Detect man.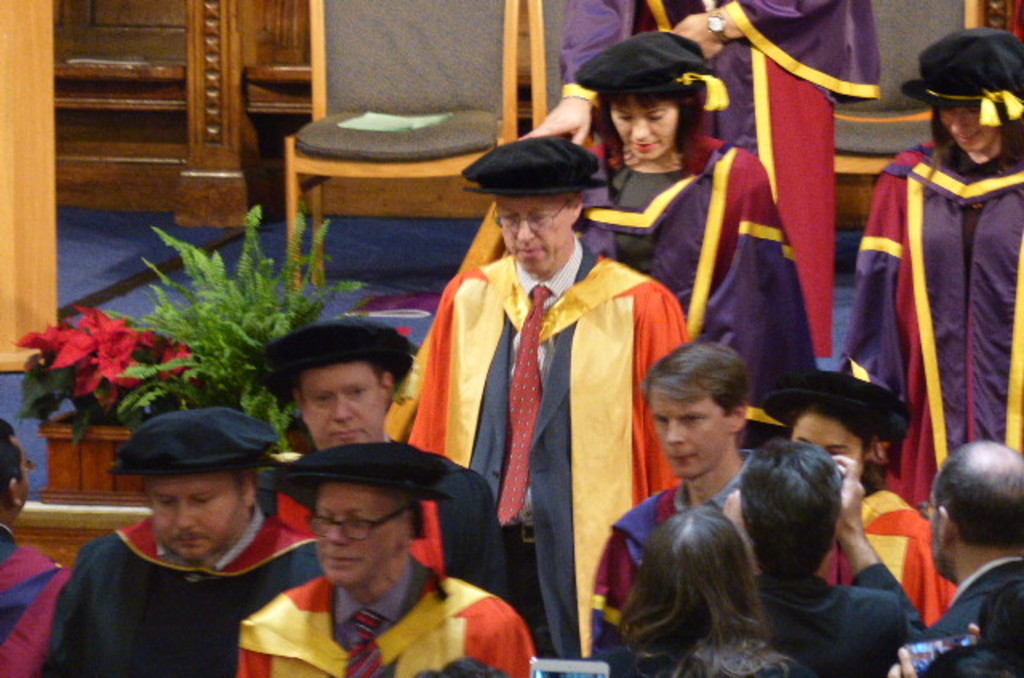
Detected at detection(400, 134, 688, 676).
